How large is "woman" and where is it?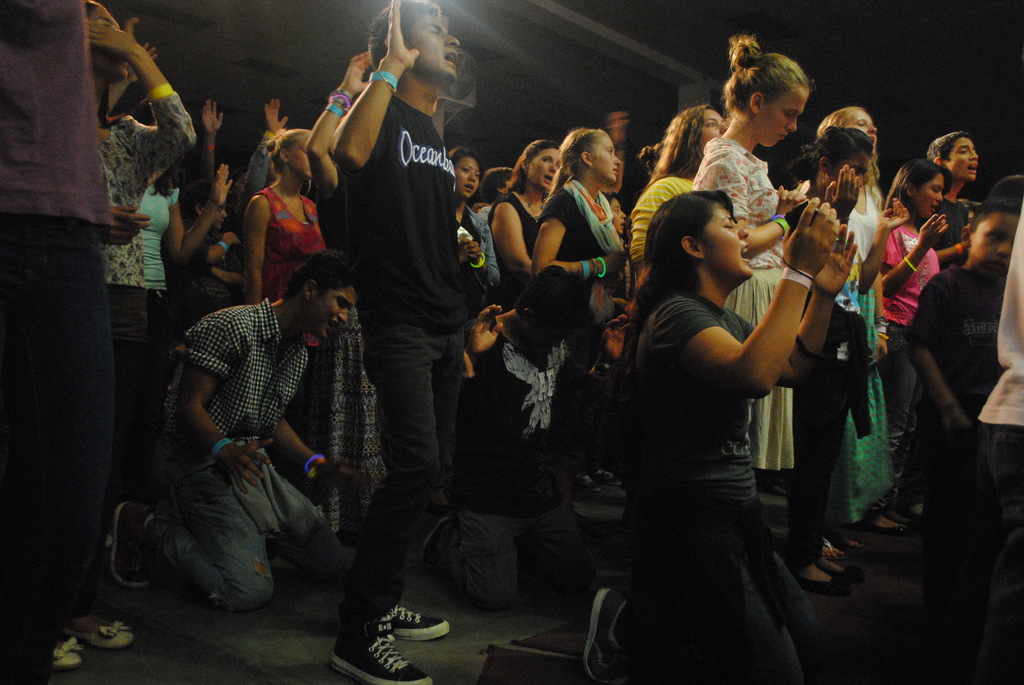
Bounding box: l=803, t=105, r=911, b=553.
